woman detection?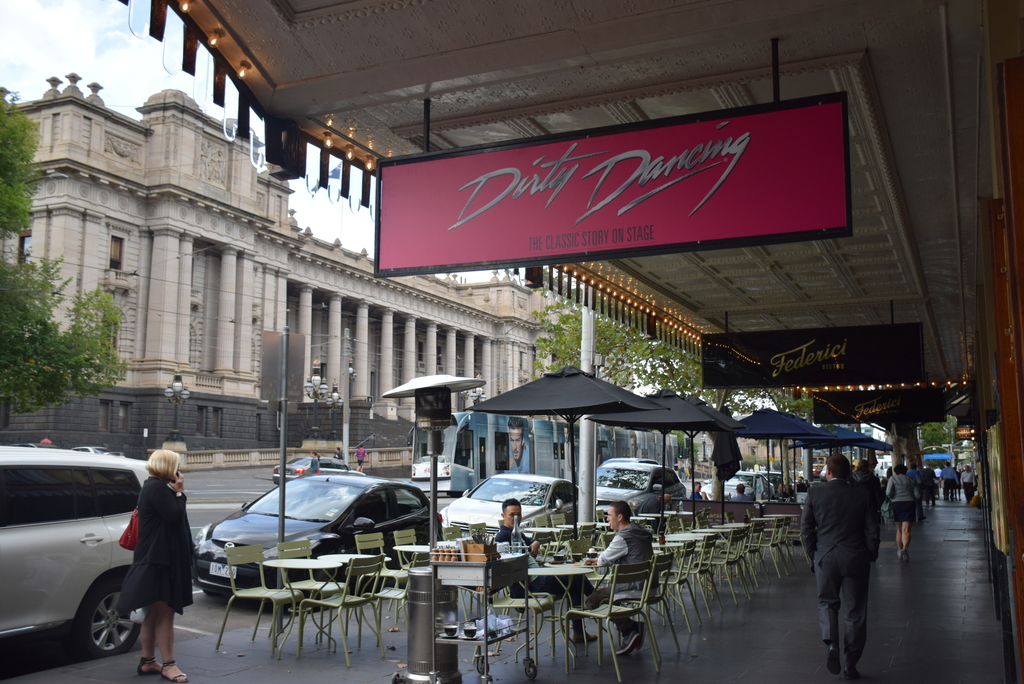
x1=891 y1=464 x2=924 y2=568
